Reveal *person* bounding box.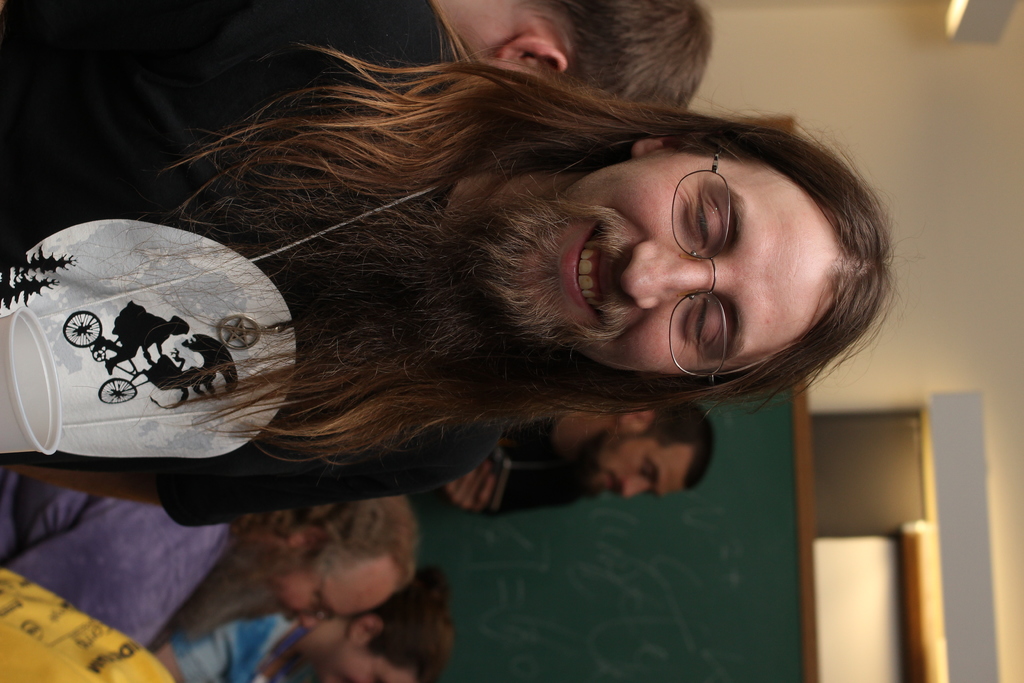
Revealed: bbox=(0, 465, 421, 648).
